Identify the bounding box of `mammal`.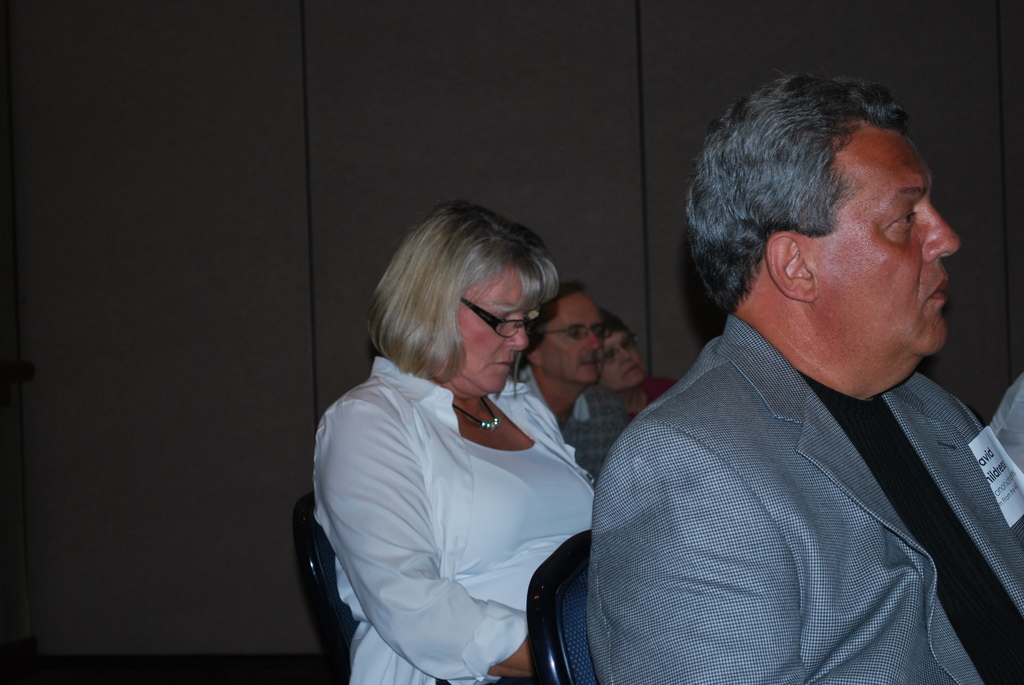
select_region(292, 208, 621, 662).
